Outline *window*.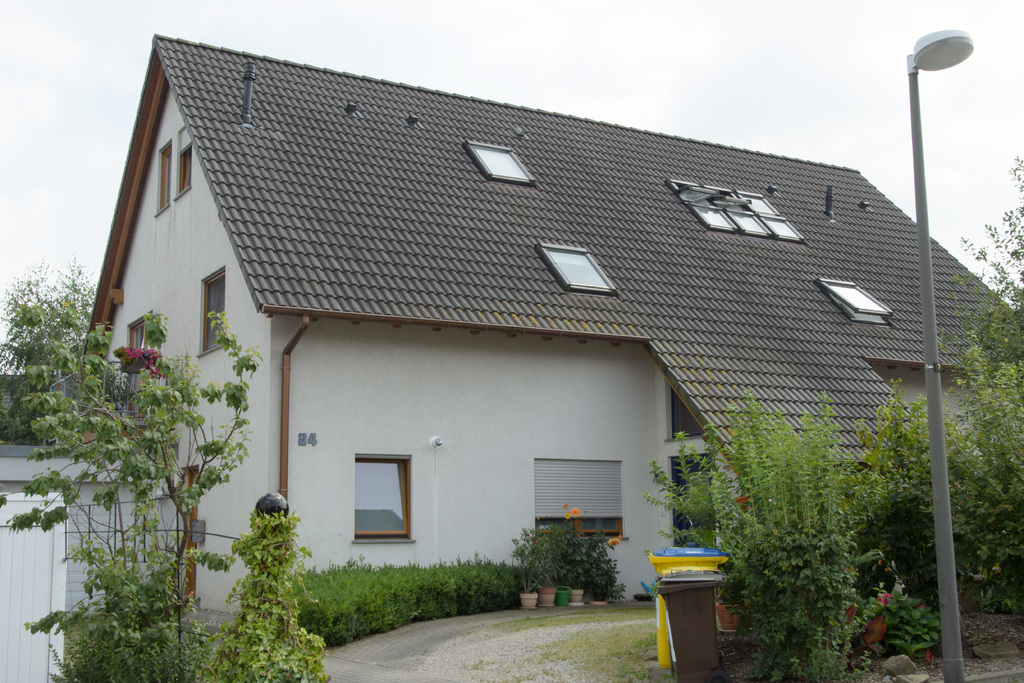
Outline: box(172, 122, 192, 199).
